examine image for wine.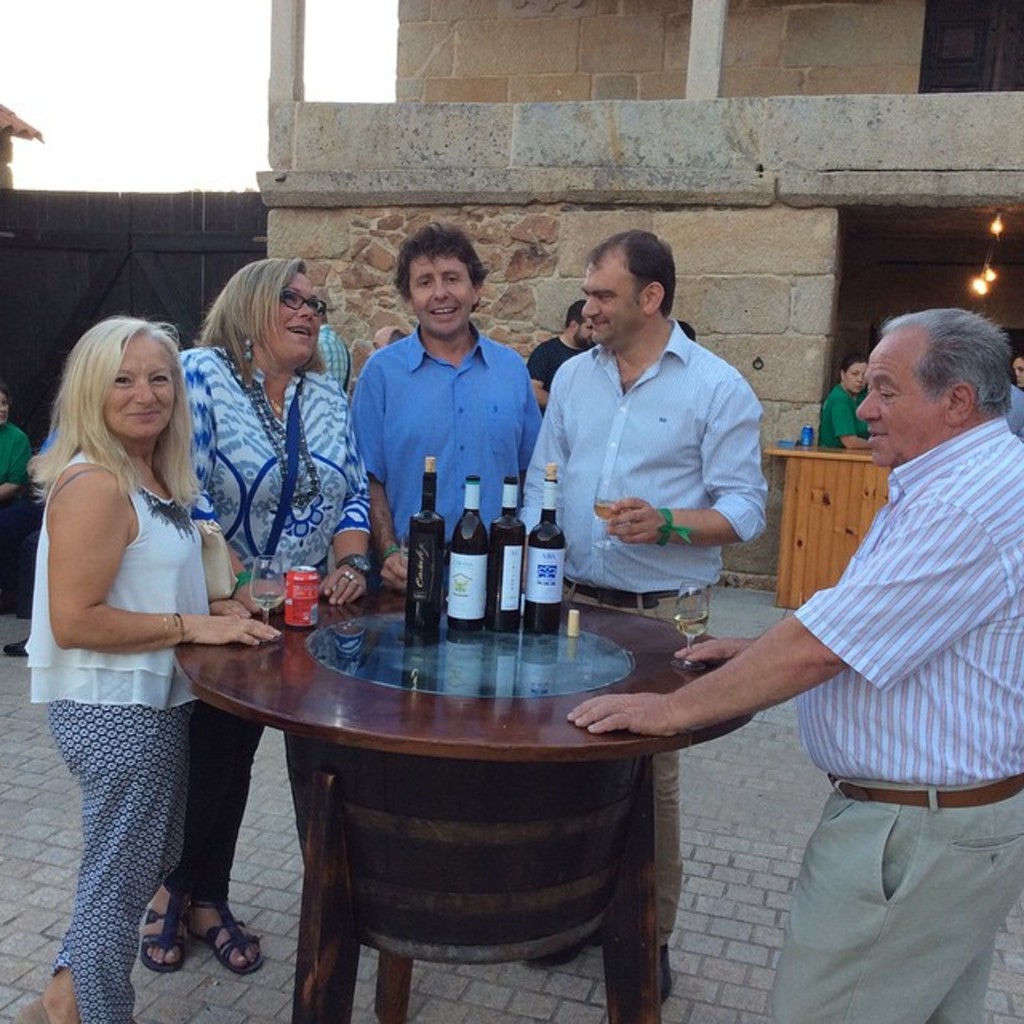
Examination result: crop(490, 480, 526, 635).
